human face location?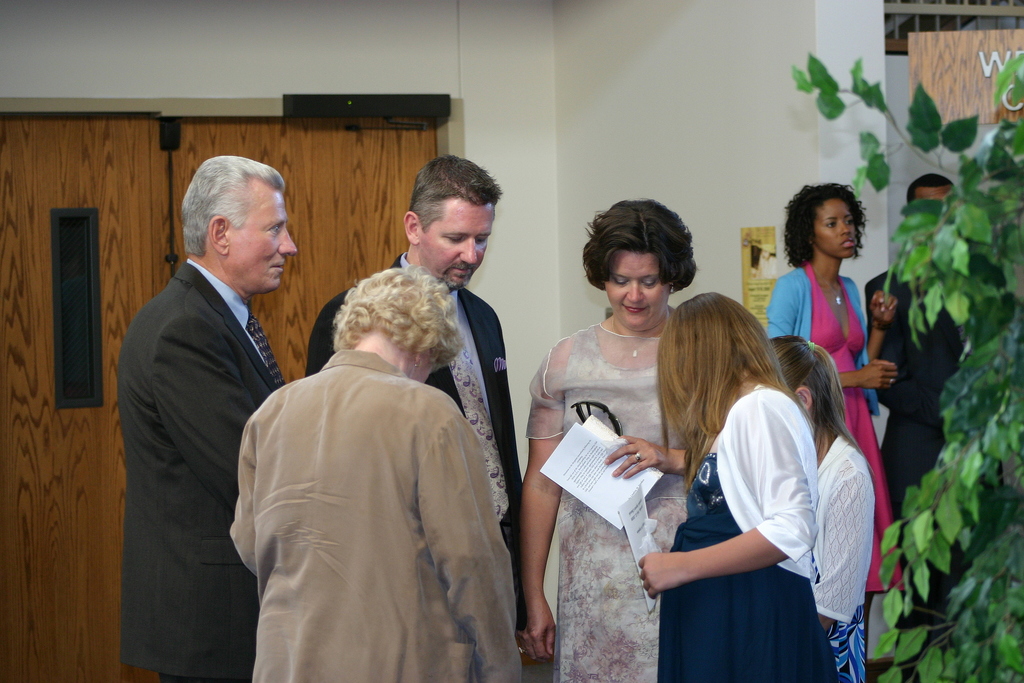
box(813, 201, 859, 260)
